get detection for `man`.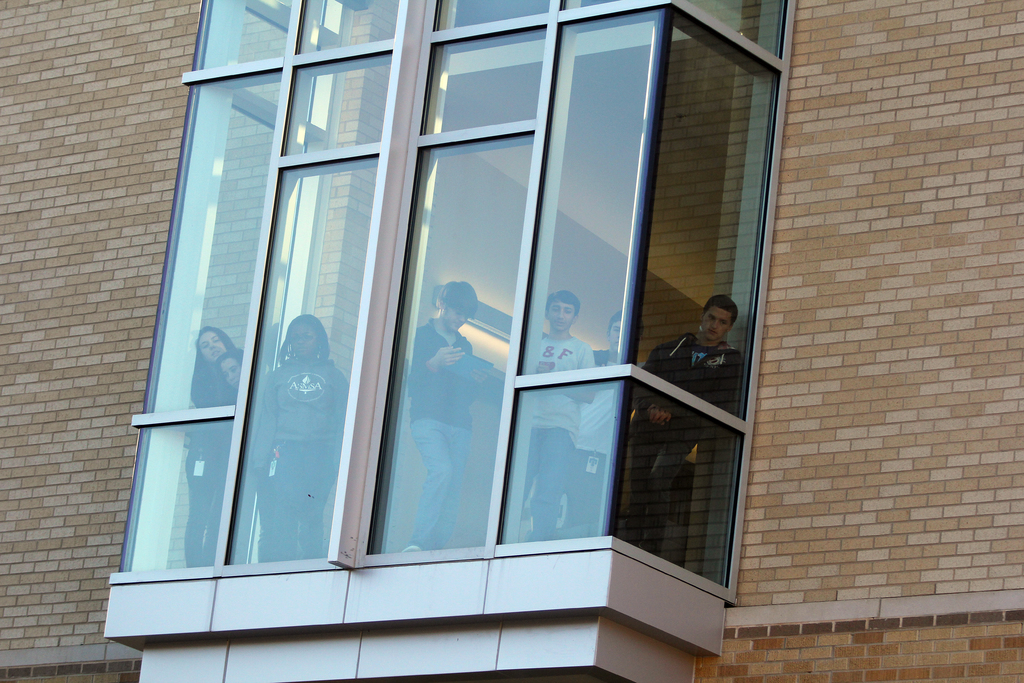
Detection: (x1=534, y1=287, x2=595, y2=543).
